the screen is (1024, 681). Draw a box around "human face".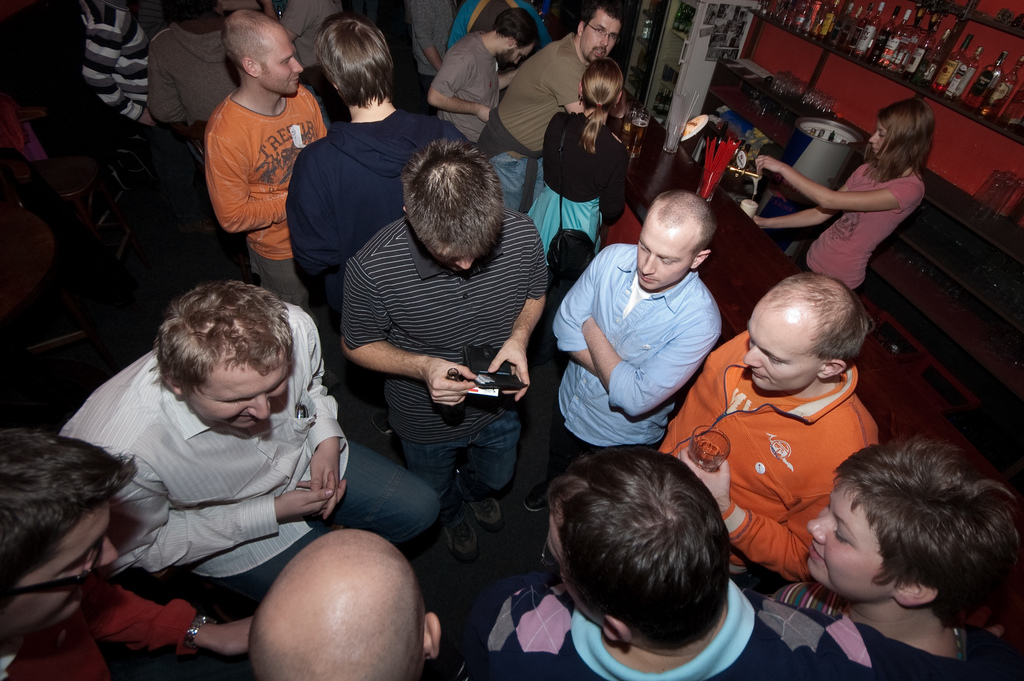
x1=545 y1=513 x2=566 y2=595.
